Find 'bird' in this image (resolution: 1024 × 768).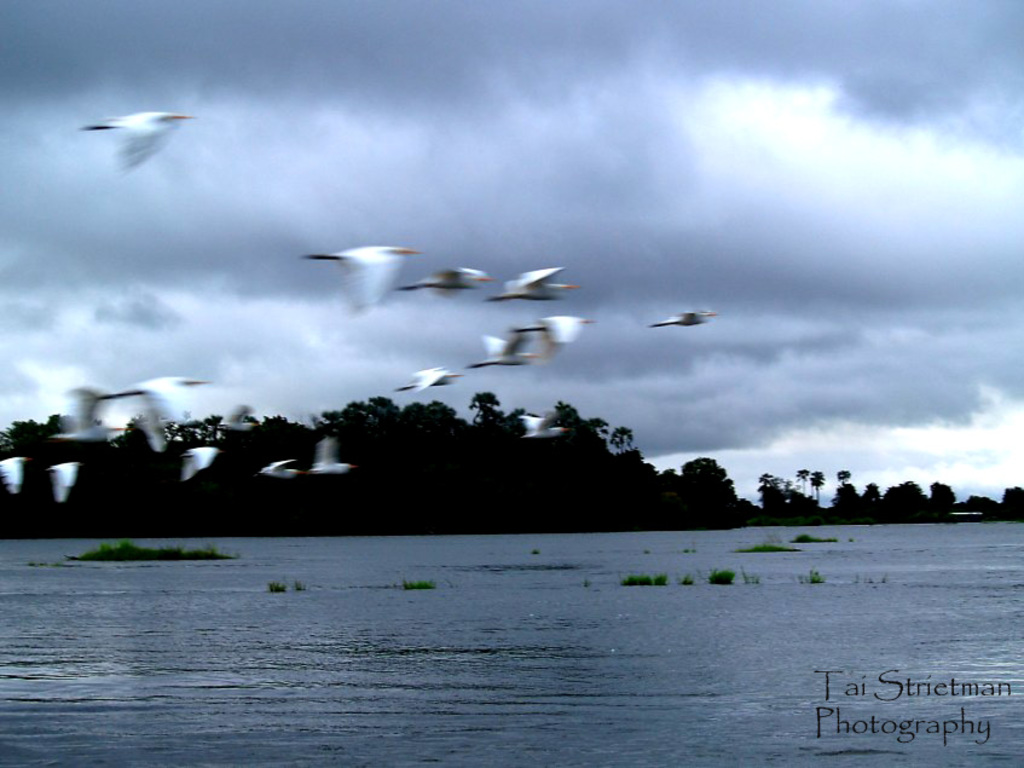
box(87, 370, 207, 452).
